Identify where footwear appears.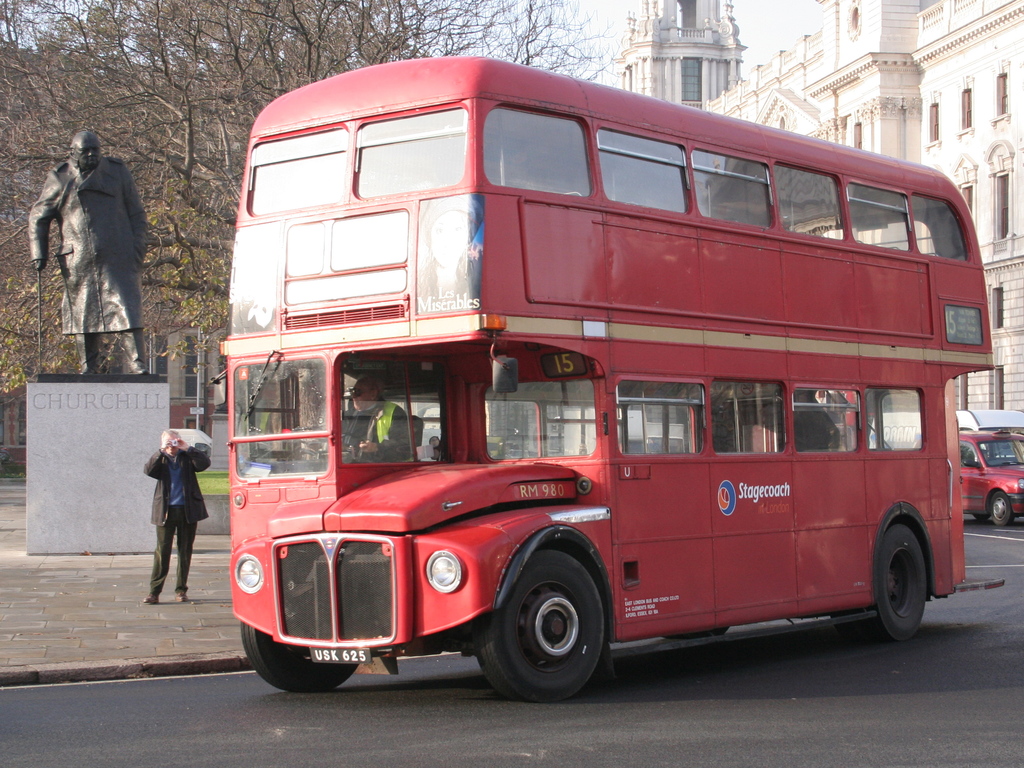
Appears at [146,590,154,601].
